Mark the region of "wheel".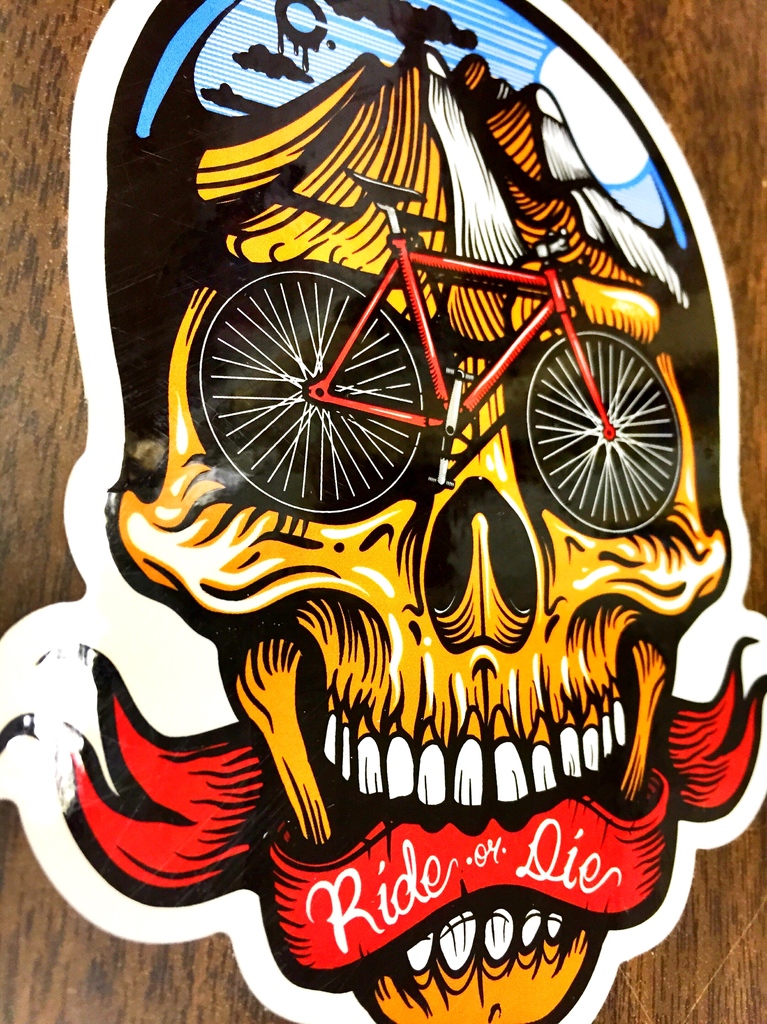
Region: bbox(526, 330, 684, 534).
